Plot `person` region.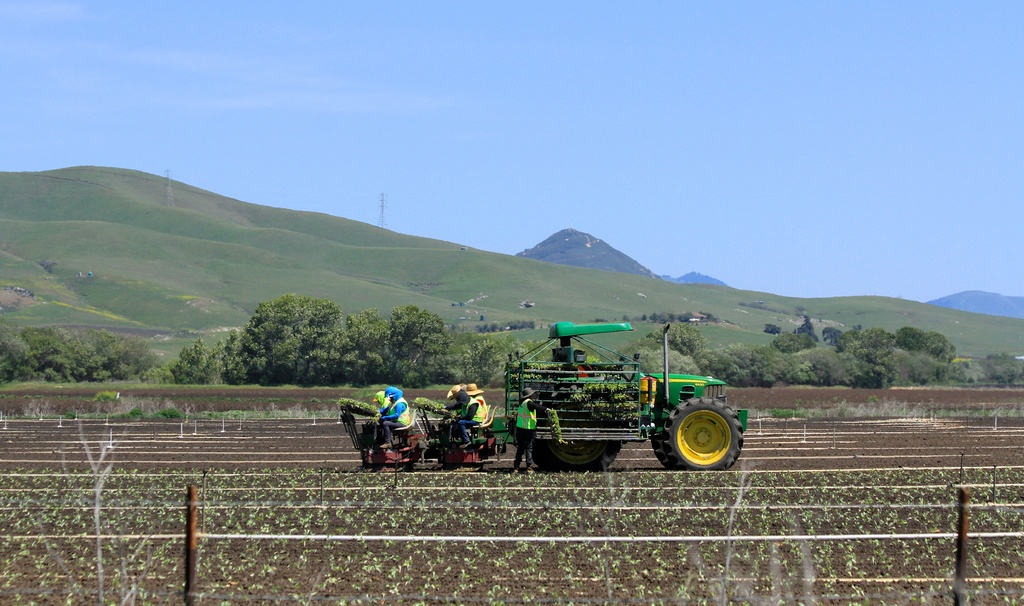
Plotted at x1=457 y1=389 x2=487 y2=447.
